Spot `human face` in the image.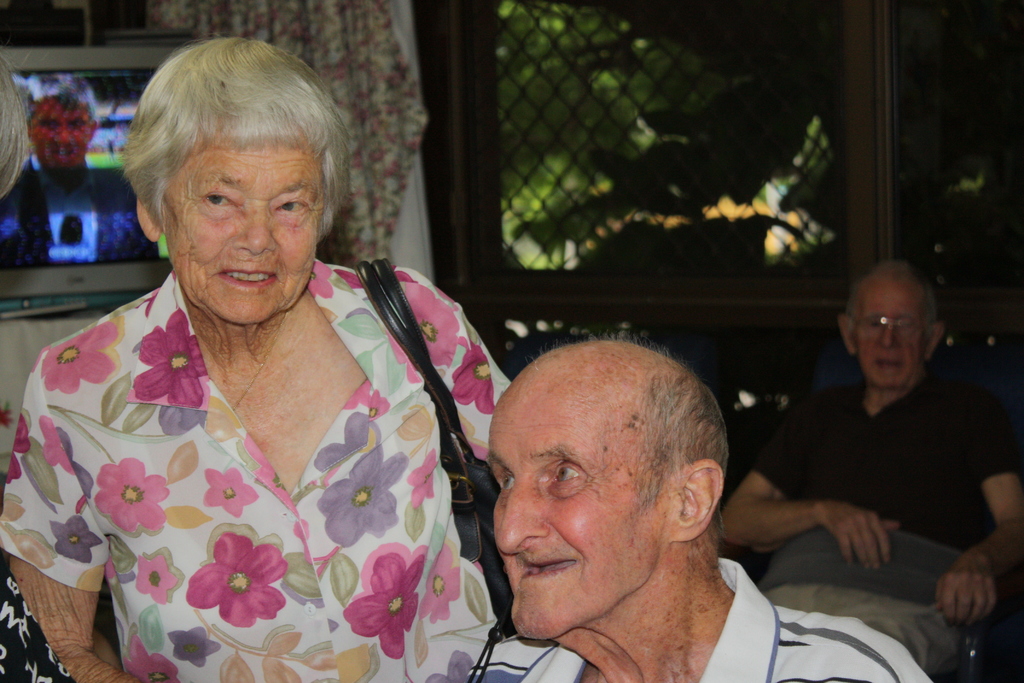
`human face` found at l=173, t=145, r=335, b=325.
